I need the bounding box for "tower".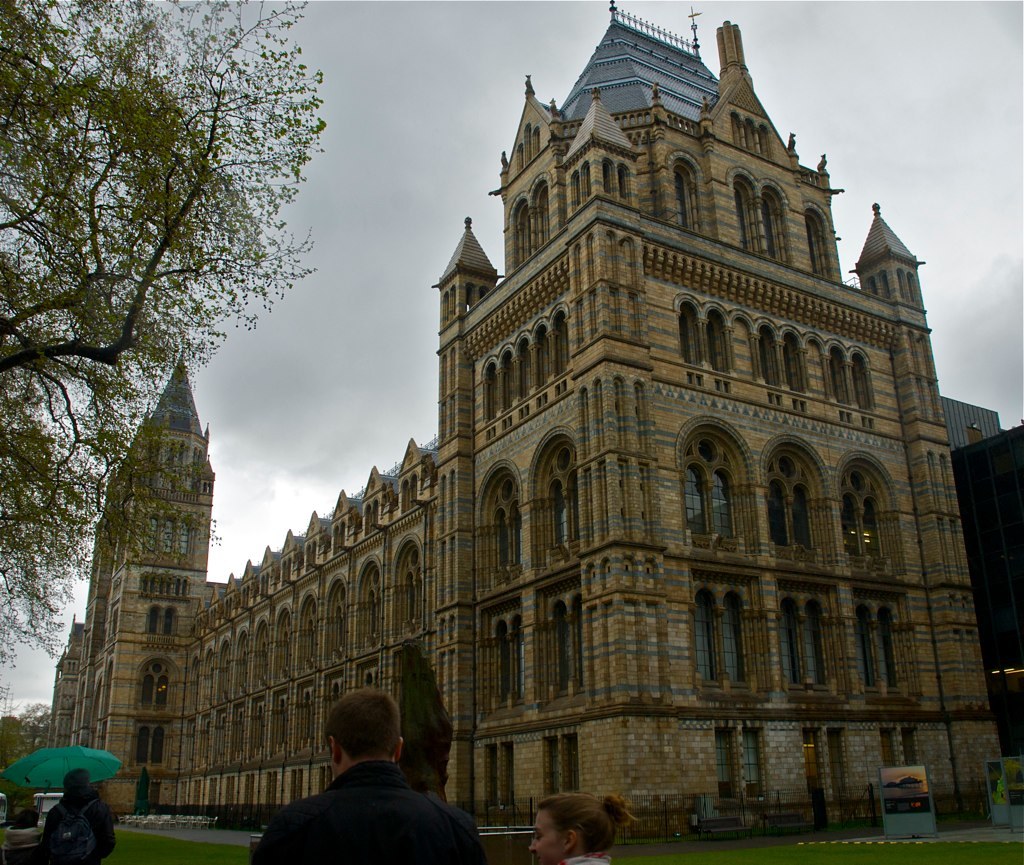
Here it is: {"x1": 92, "y1": 334, "x2": 210, "y2": 749}.
